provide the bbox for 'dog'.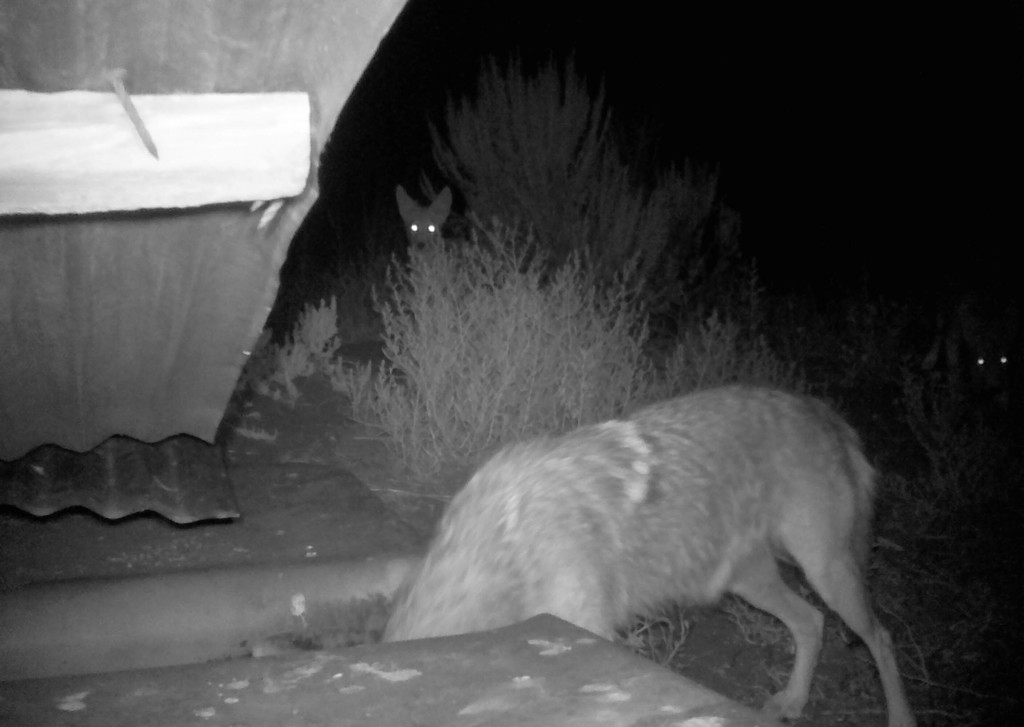
[left=249, top=386, right=924, bottom=726].
